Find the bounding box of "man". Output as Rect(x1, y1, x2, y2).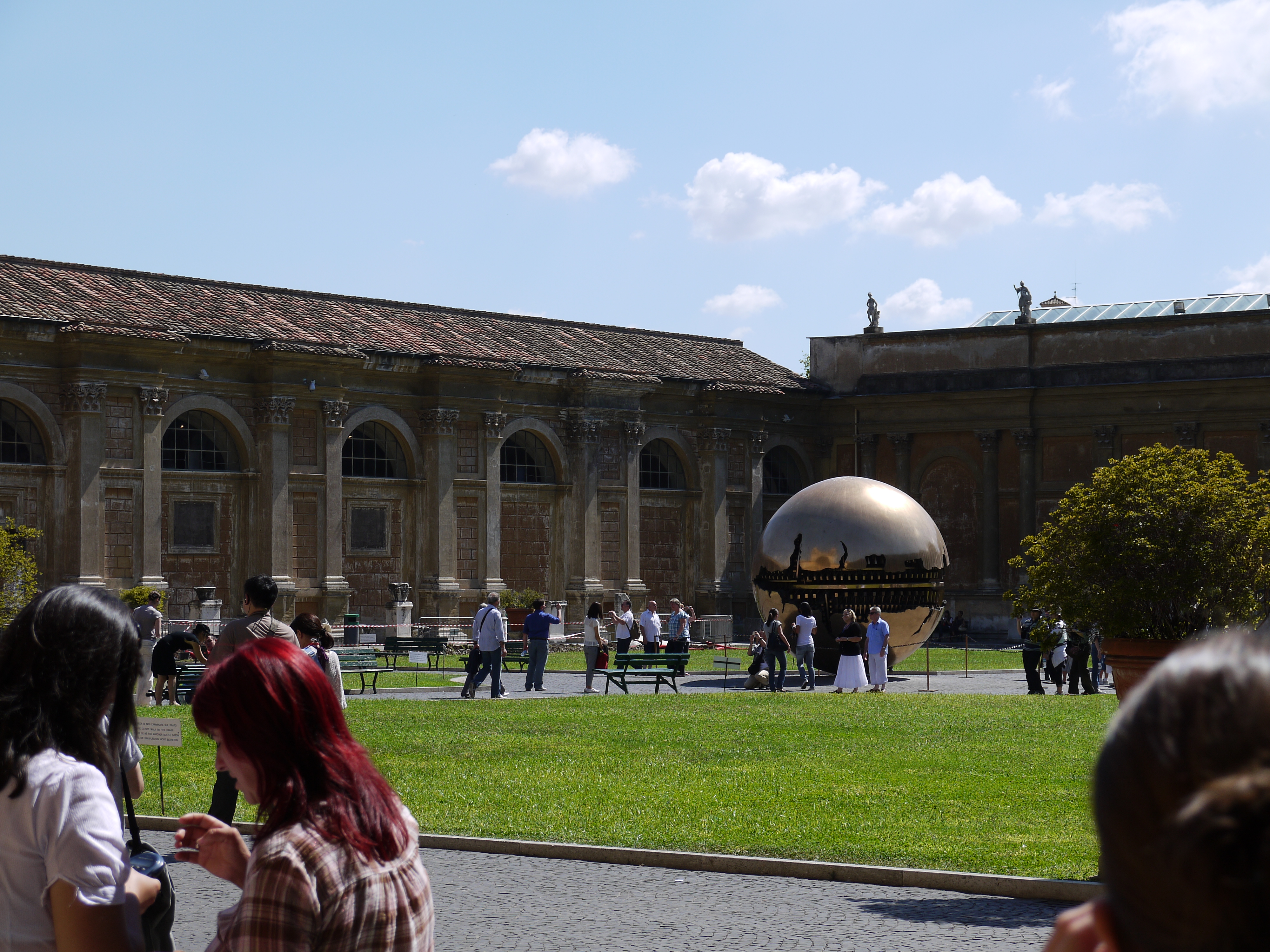
Rect(41, 188, 52, 226).
